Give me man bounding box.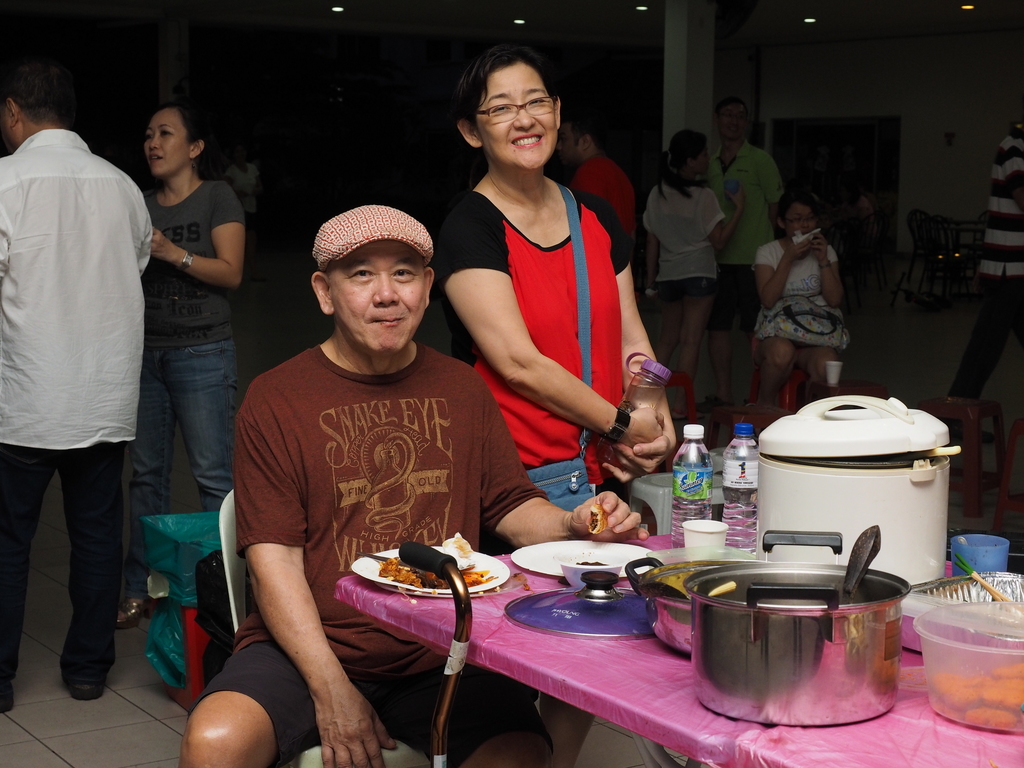
x1=181 y1=205 x2=652 y2=767.
